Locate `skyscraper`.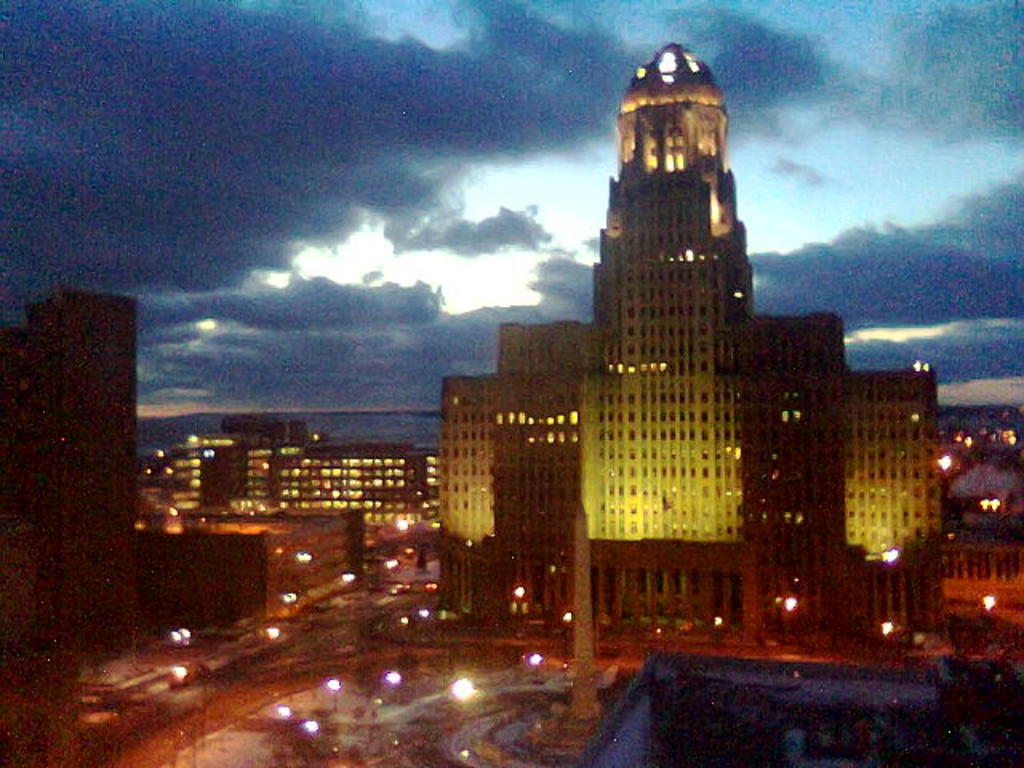
Bounding box: left=432, top=85, right=915, bottom=686.
